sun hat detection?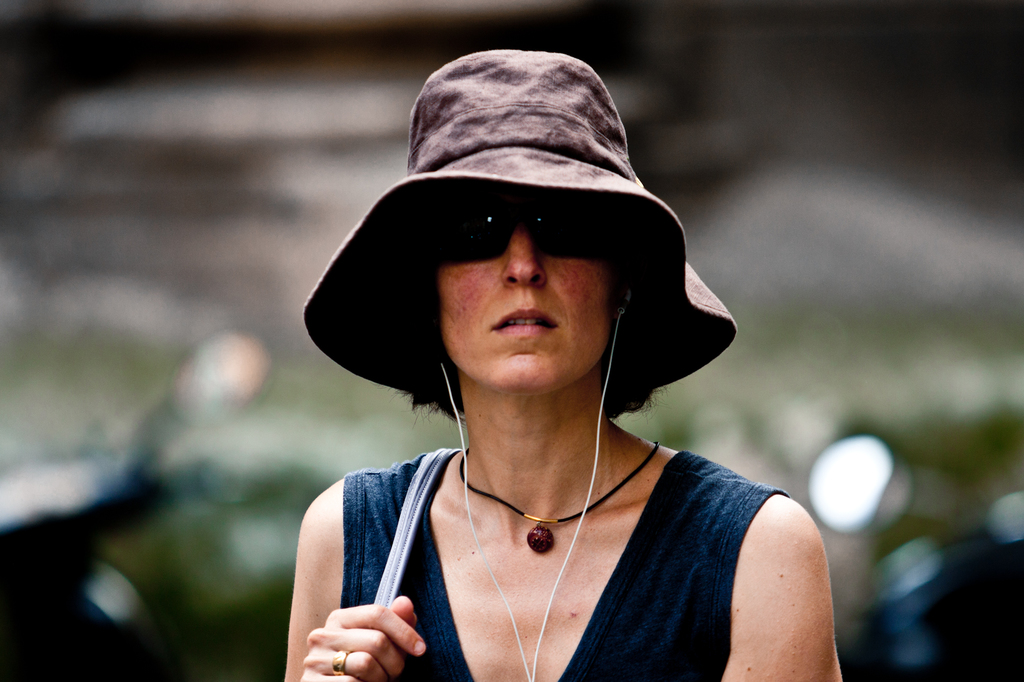
299:47:742:681
